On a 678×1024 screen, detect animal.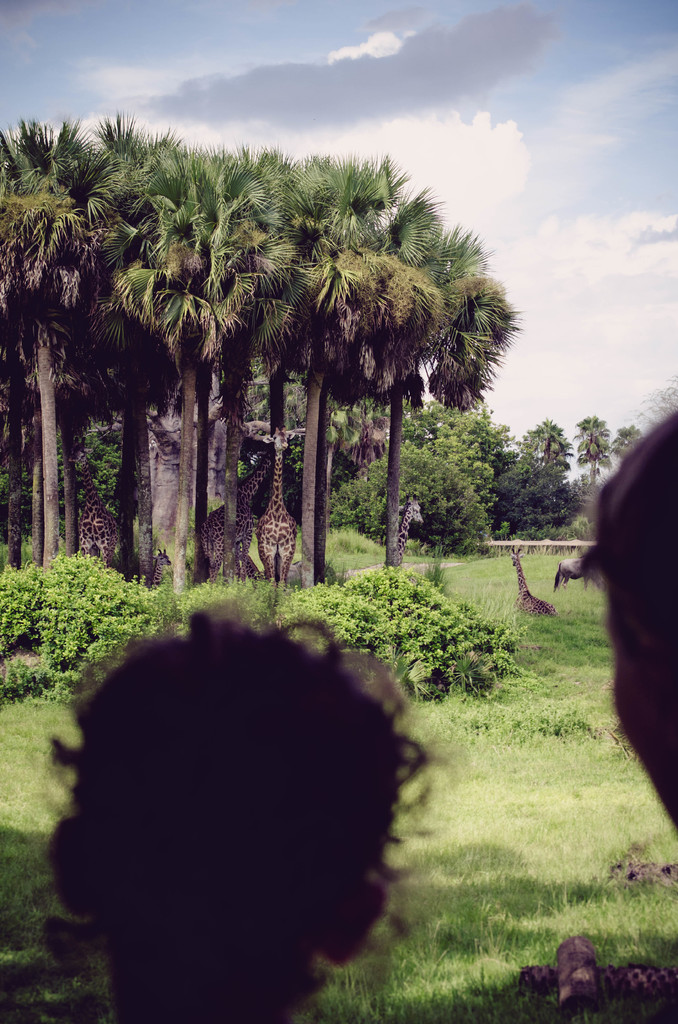
70:440:123:559.
